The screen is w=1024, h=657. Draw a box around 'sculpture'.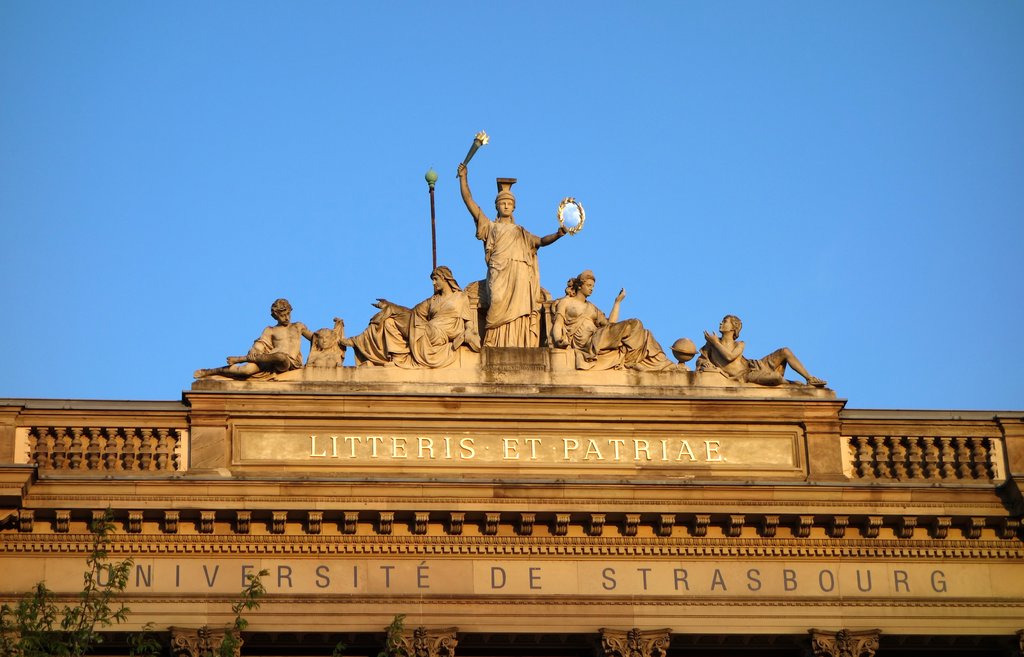
308, 311, 345, 368.
